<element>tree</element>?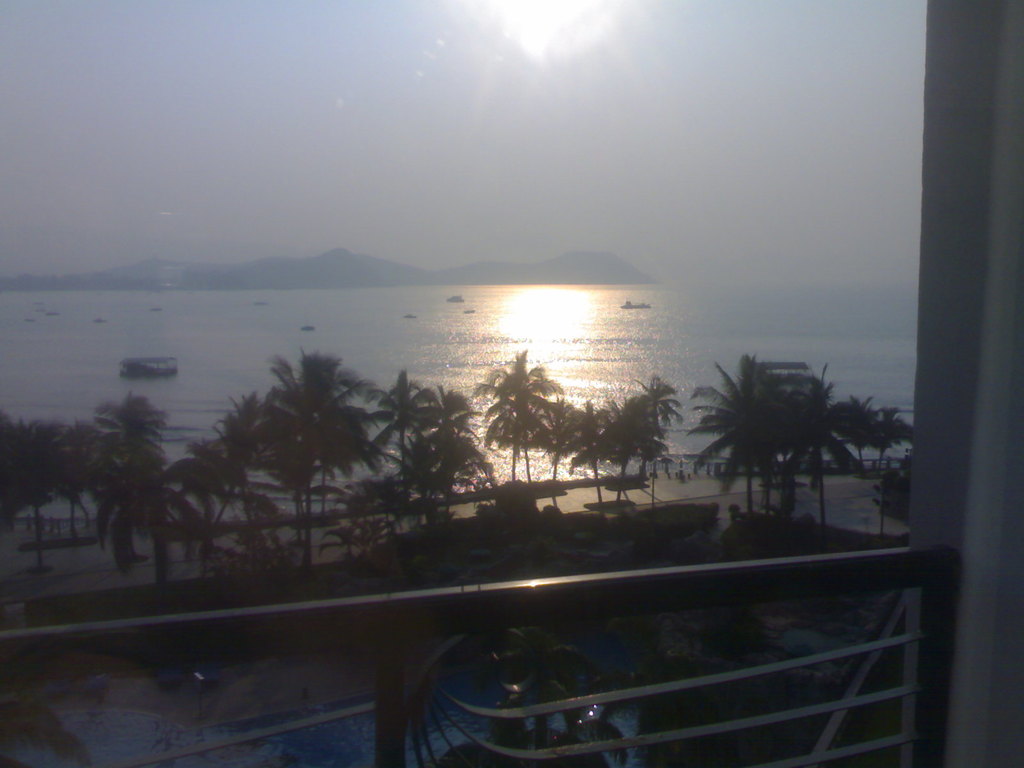
box(159, 436, 244, 563)
